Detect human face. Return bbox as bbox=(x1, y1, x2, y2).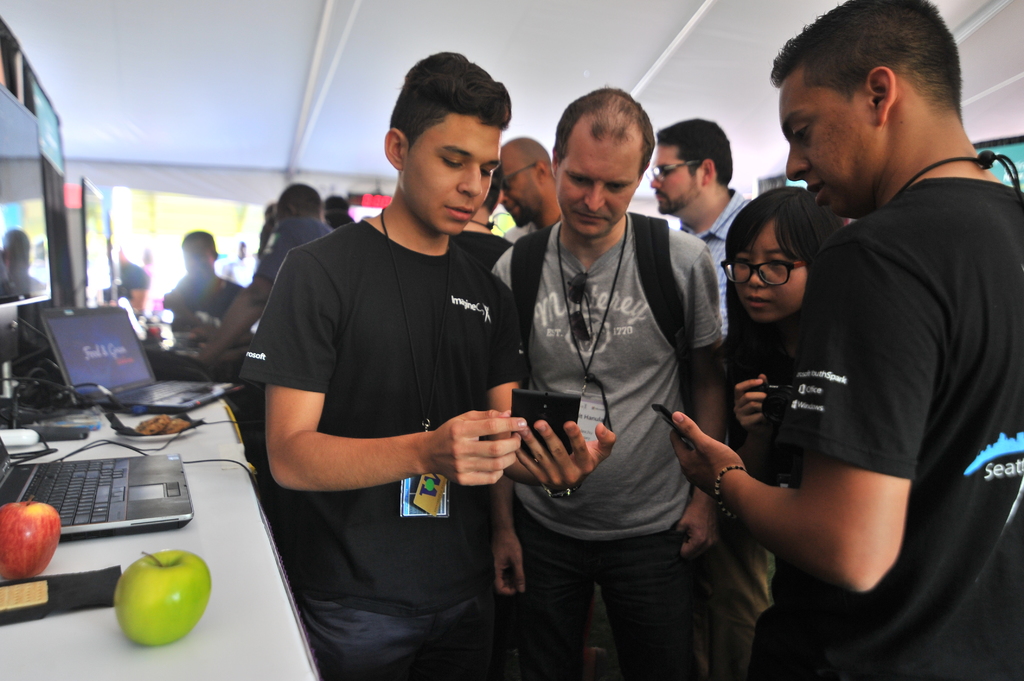
bbox=(771, 75, 874, 222).
